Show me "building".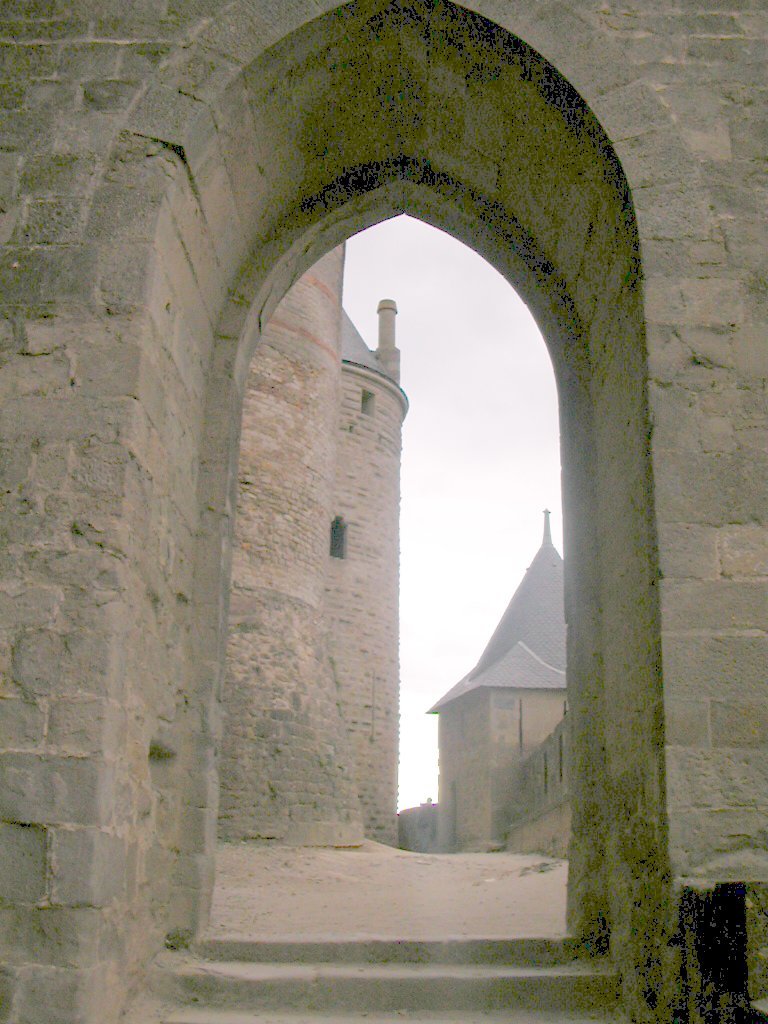
"building" is here: left=322, top=307, right=408, bottom=845.
